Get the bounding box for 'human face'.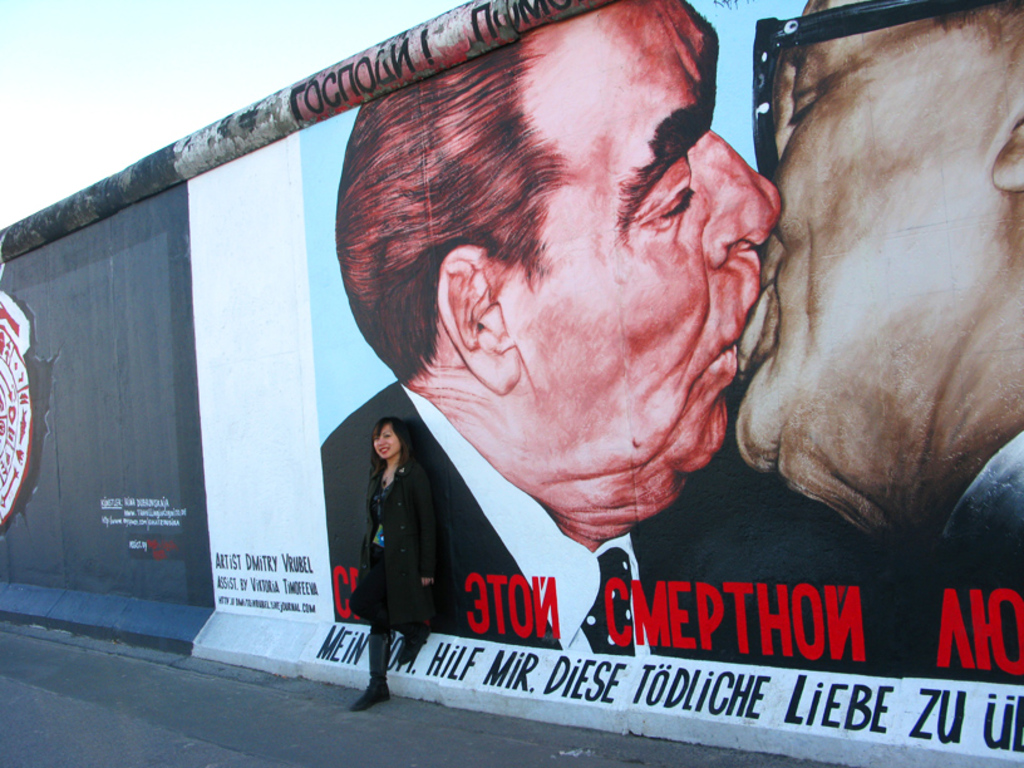
(left=732, top=0, right=1023, bottom=474).
